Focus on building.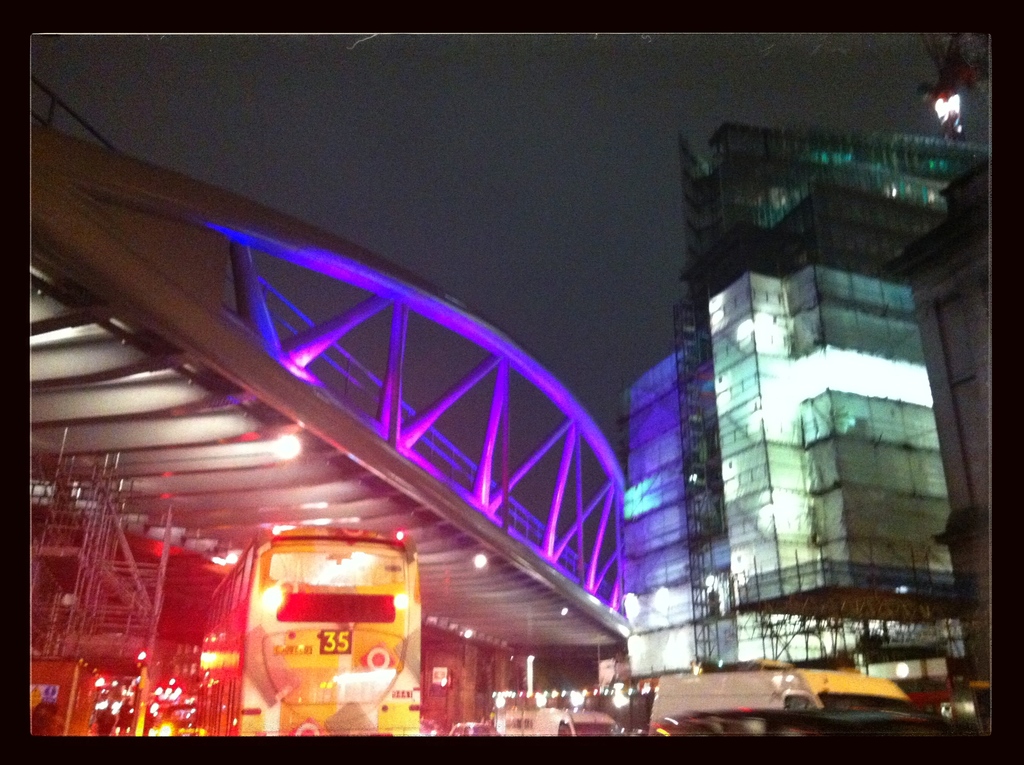
Focused at 29, 88, 637, 734.
